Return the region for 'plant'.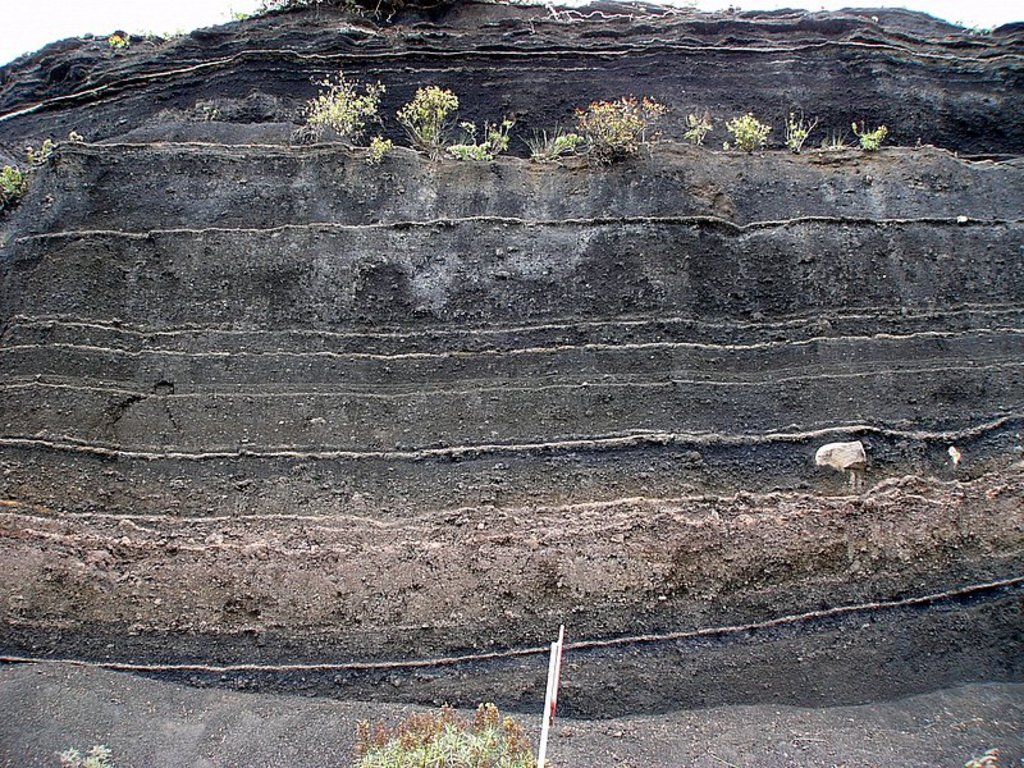
[678,106,709,146].
